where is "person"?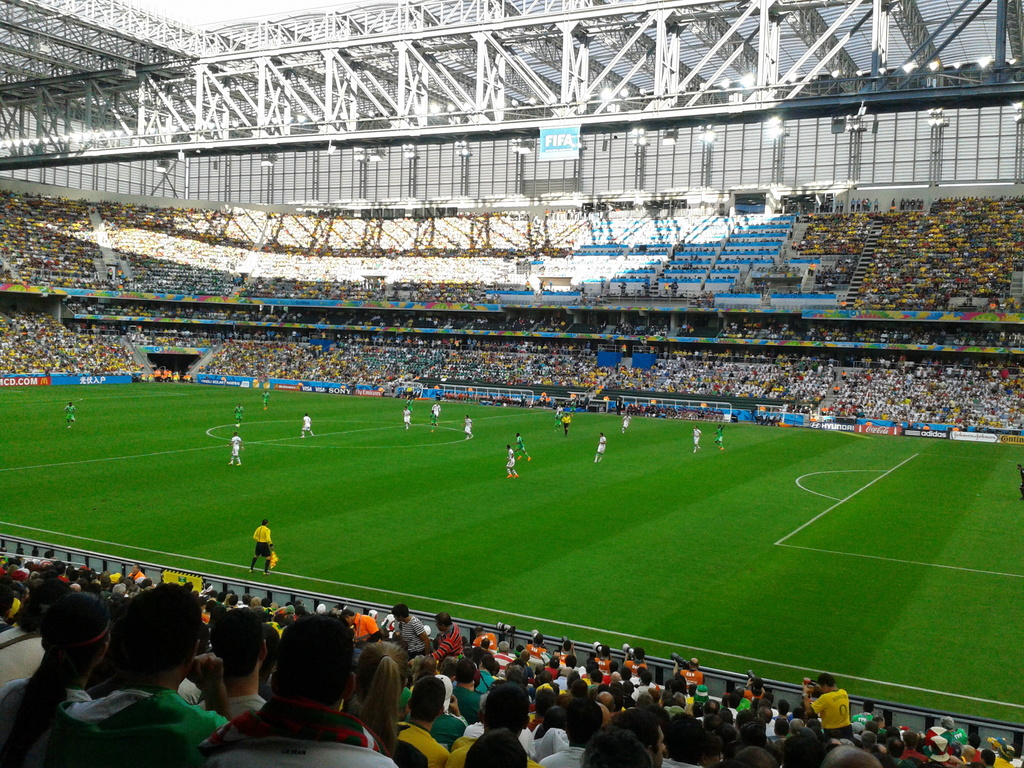
bbox=[300, 412, 316, 439].
